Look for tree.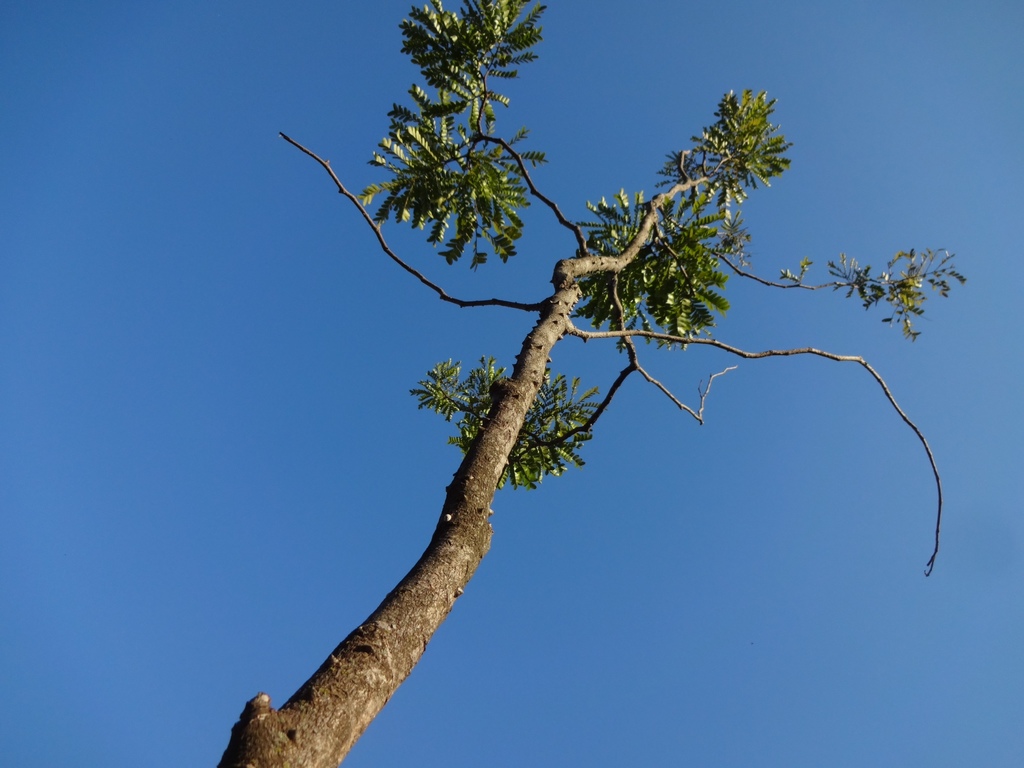
Found: 218 7 952 755.
